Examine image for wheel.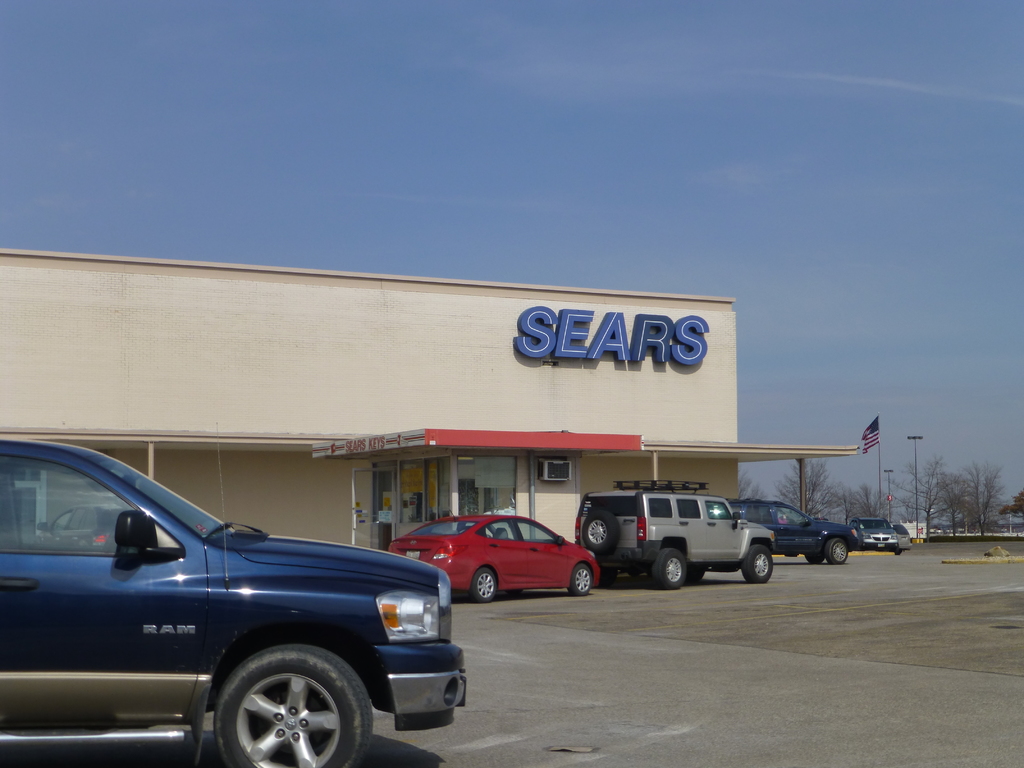
Examination result: detection(742, 544, 776, 582).
